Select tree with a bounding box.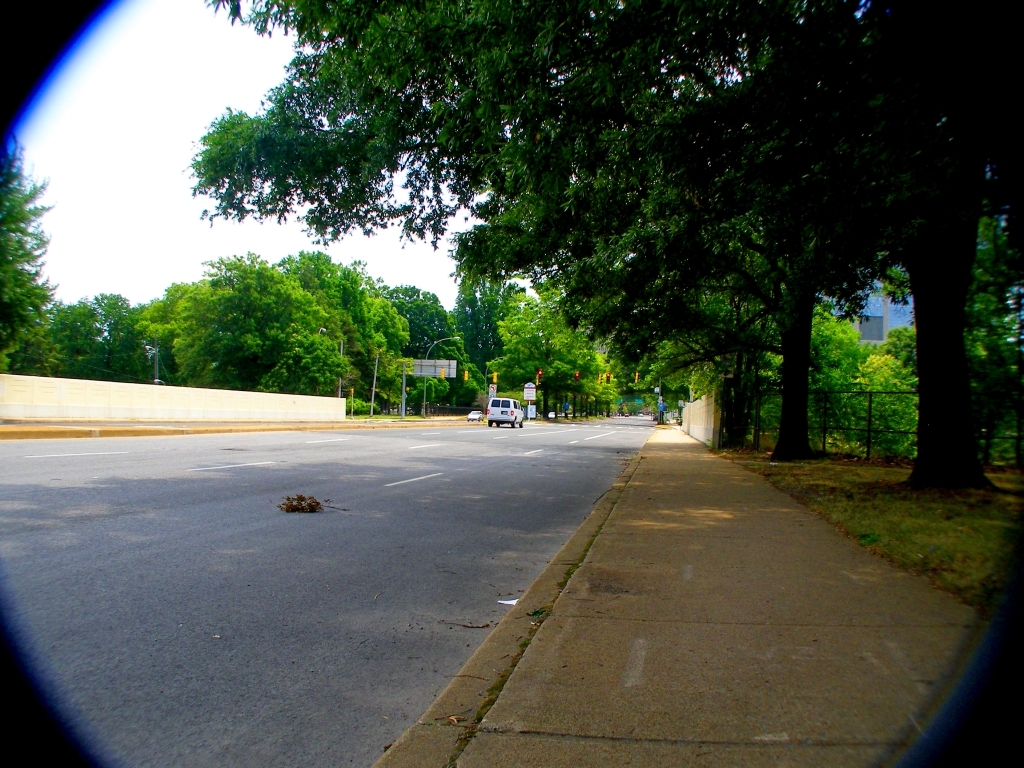
select_region(504, 301, 636, 407).
